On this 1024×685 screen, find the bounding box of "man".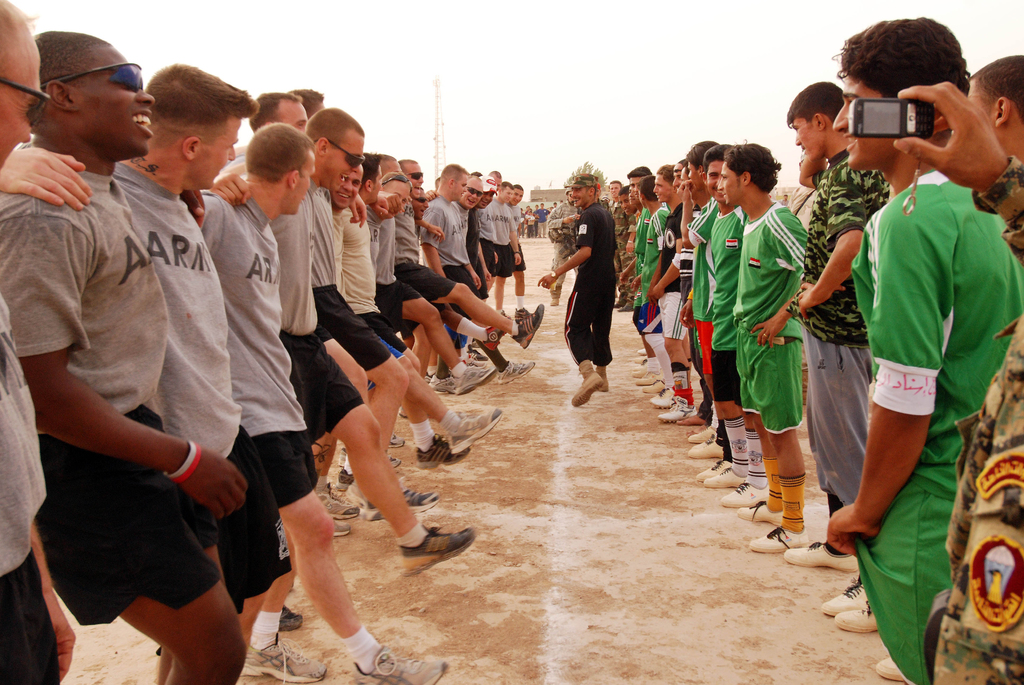
Bounding box: BBox(483, 178, 514, 280).
